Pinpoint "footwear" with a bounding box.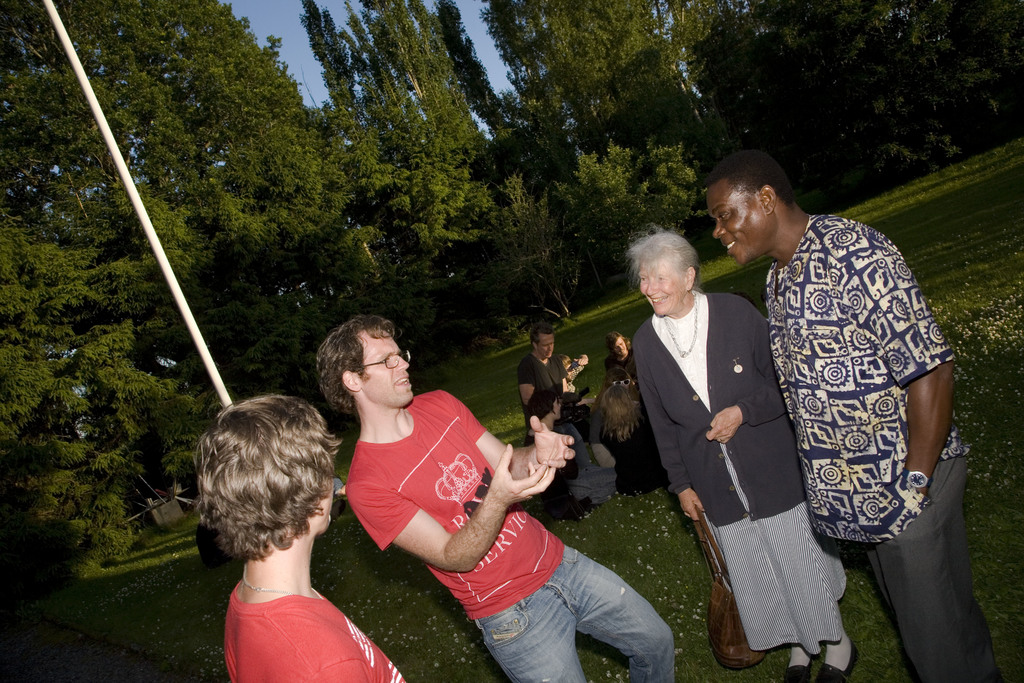
818:632:869:679.
